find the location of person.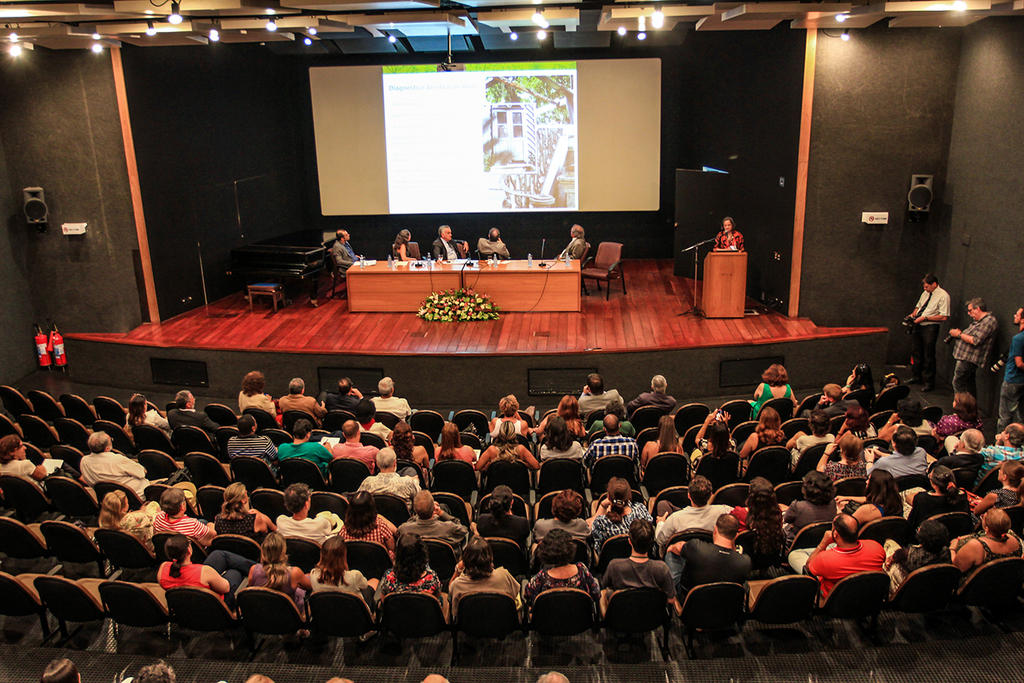
Location: x1=244 y1=529 x2=309 y2=615.
